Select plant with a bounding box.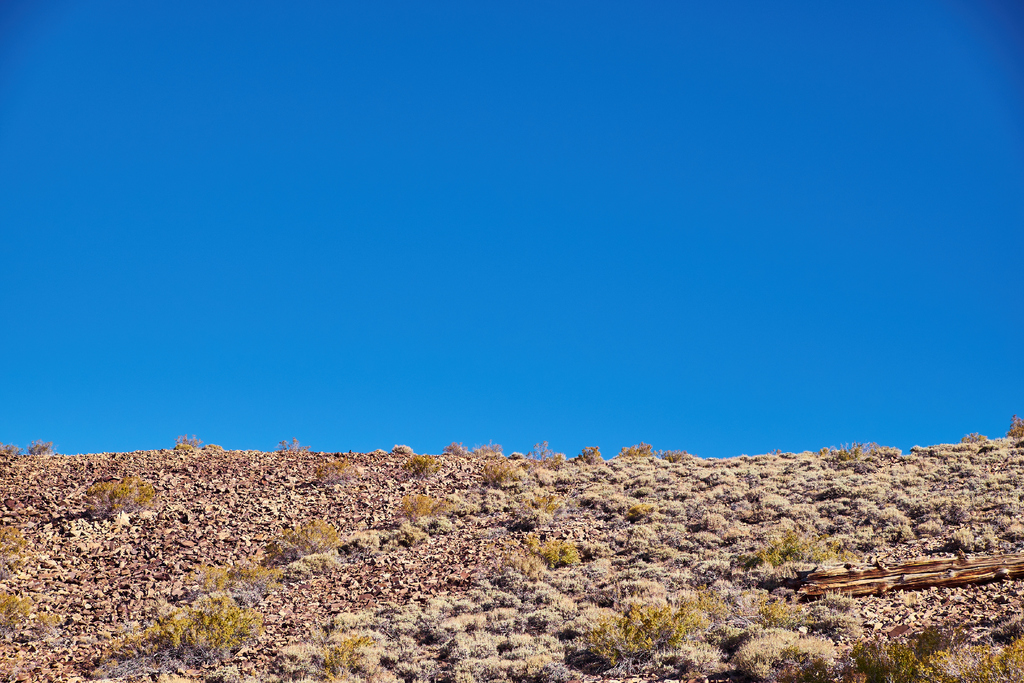
<bbox>0, 519, 38, 577</bbox>.
